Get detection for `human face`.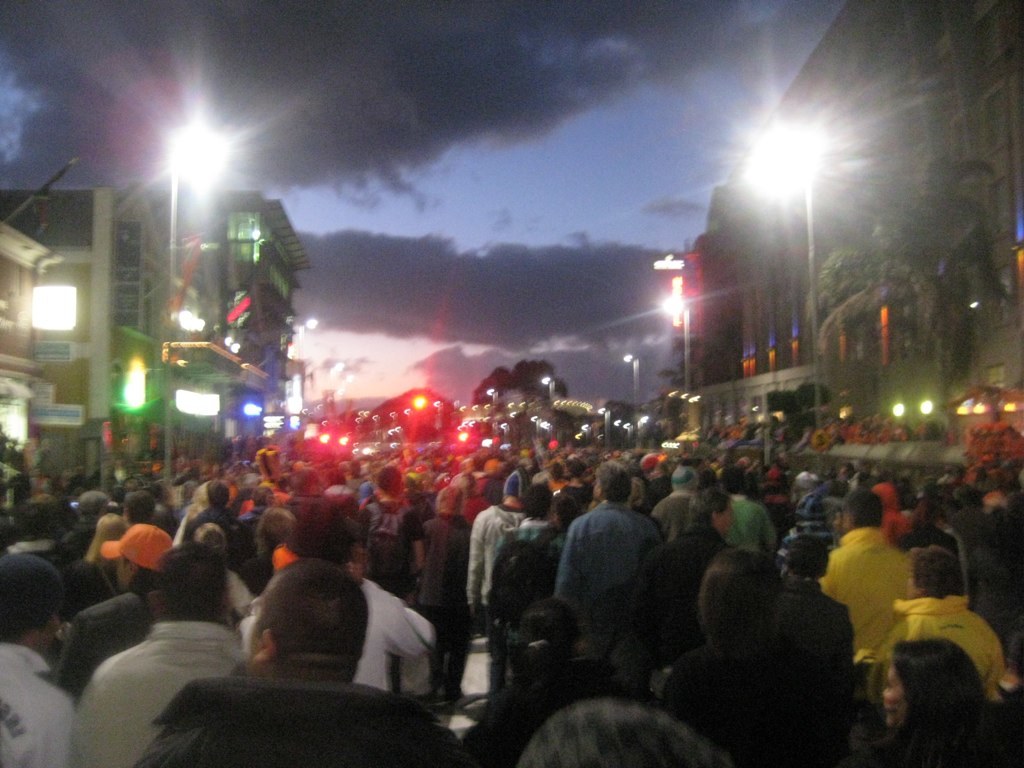
Detection: pyautogui.locateOnScreen(879, 663, 908, 727).
